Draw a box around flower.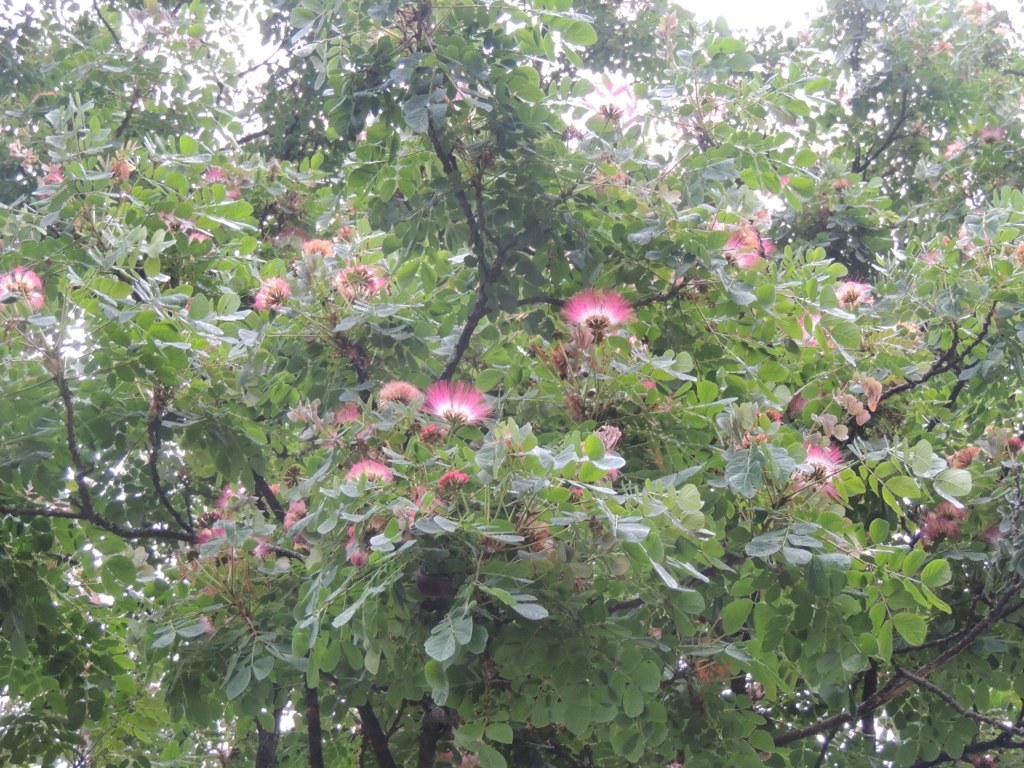
[0, 268, 53, 315].
